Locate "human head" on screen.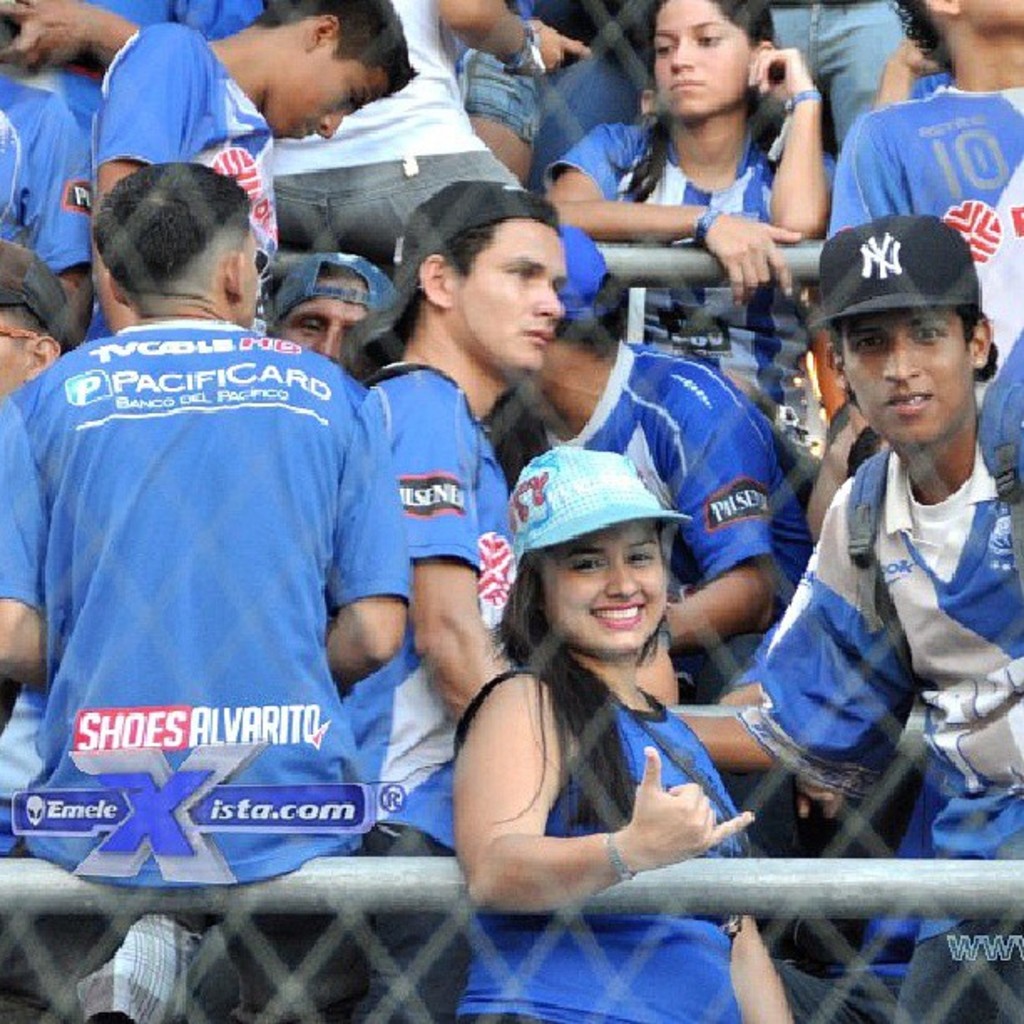
On screen at (400,177,574,380).
